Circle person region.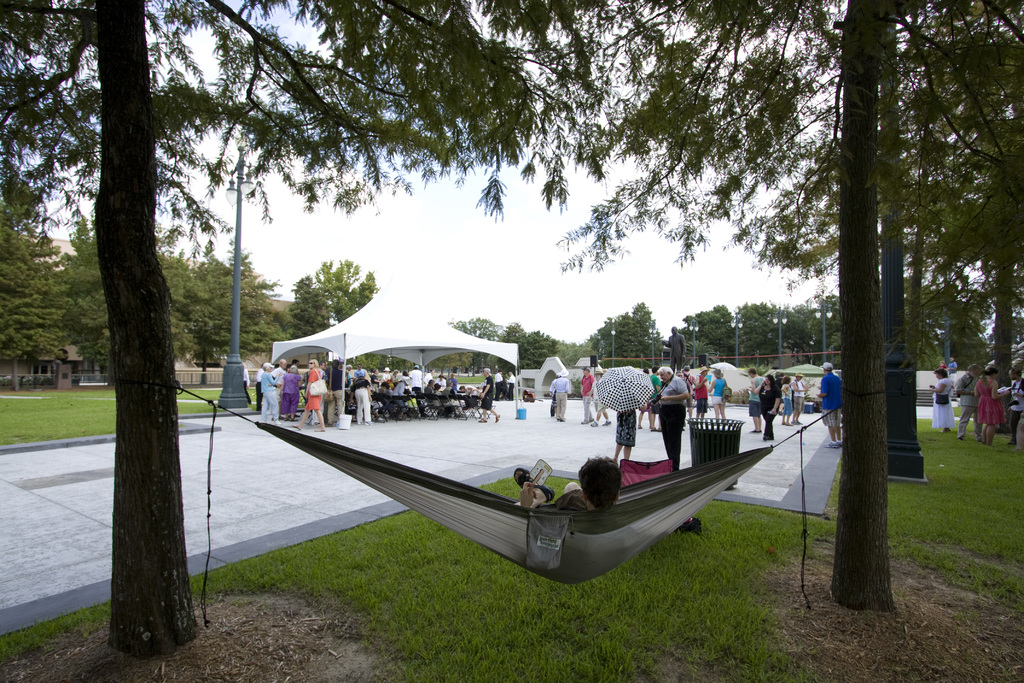
Region: (x1=513, y1=452, x2=622, y2=512).
